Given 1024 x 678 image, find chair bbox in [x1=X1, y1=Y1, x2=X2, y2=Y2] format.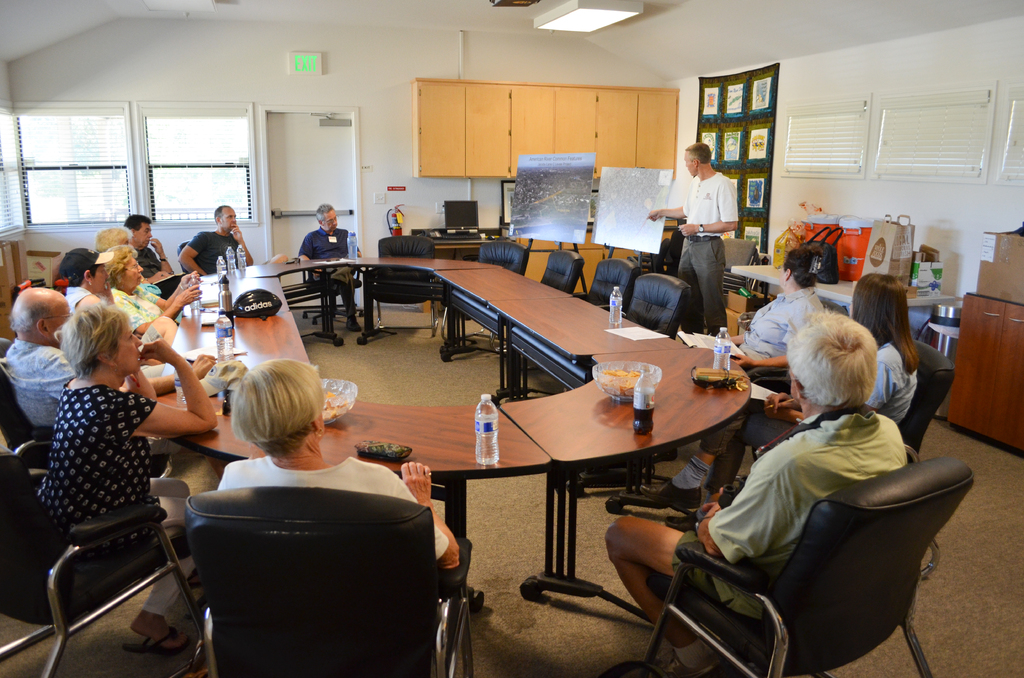
[x1=735, y1=339, x2=955, y2=589].
